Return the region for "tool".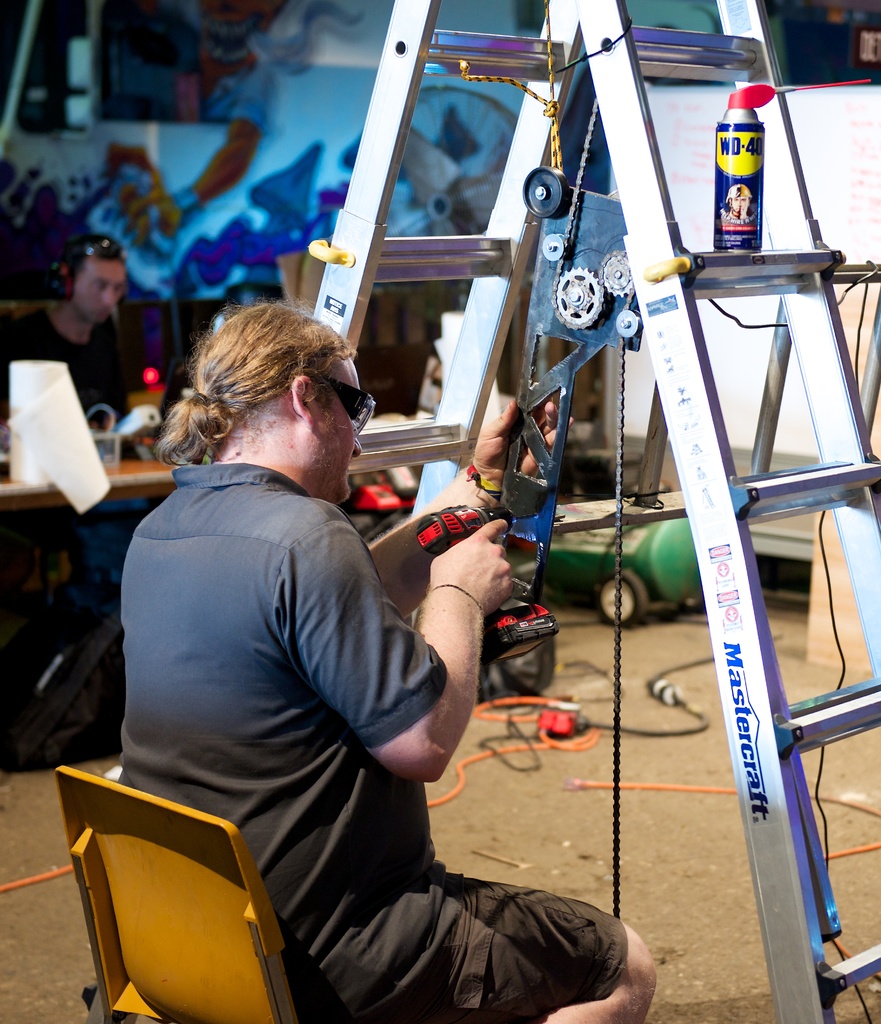
pyautogui.locateOnScreen(357, 456, 565, 664).
